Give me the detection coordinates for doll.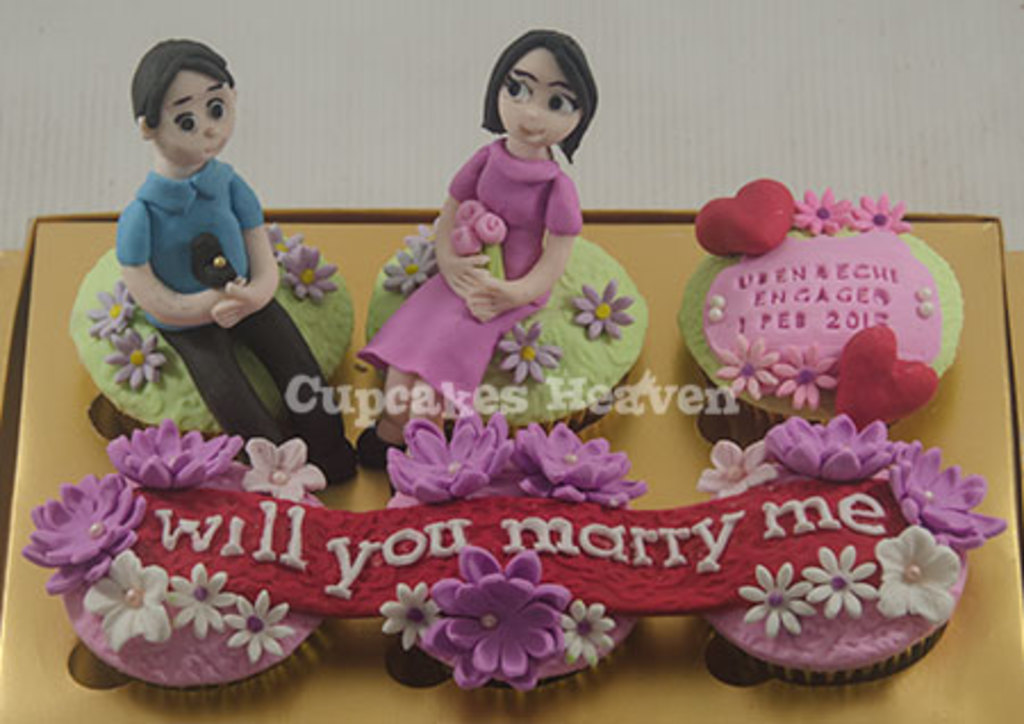
bbox=(77, 50, 305, 480).
